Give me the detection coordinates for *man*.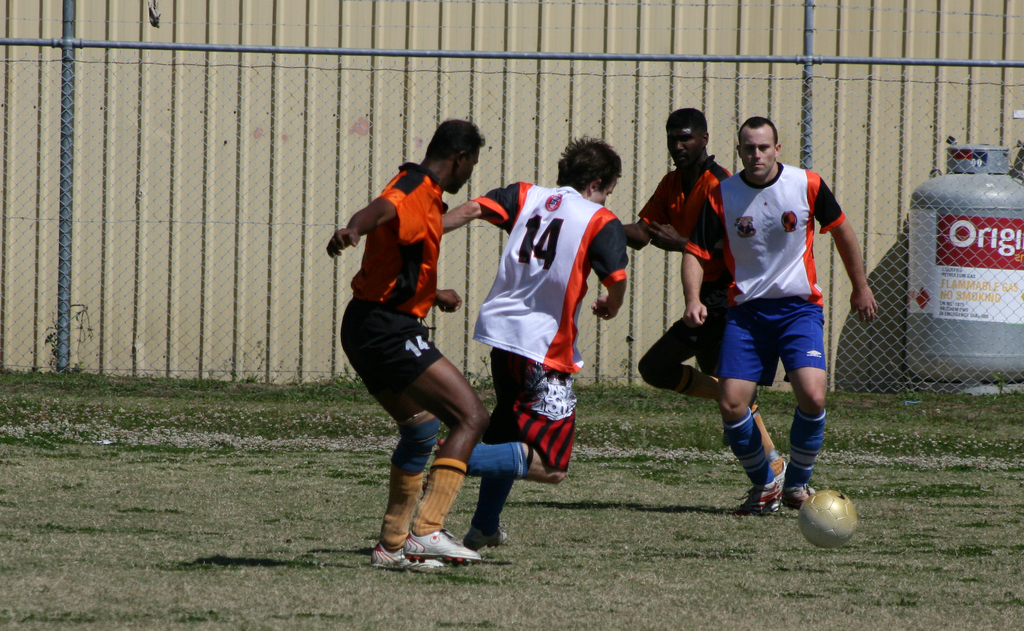
324, 115, 497, 572.
